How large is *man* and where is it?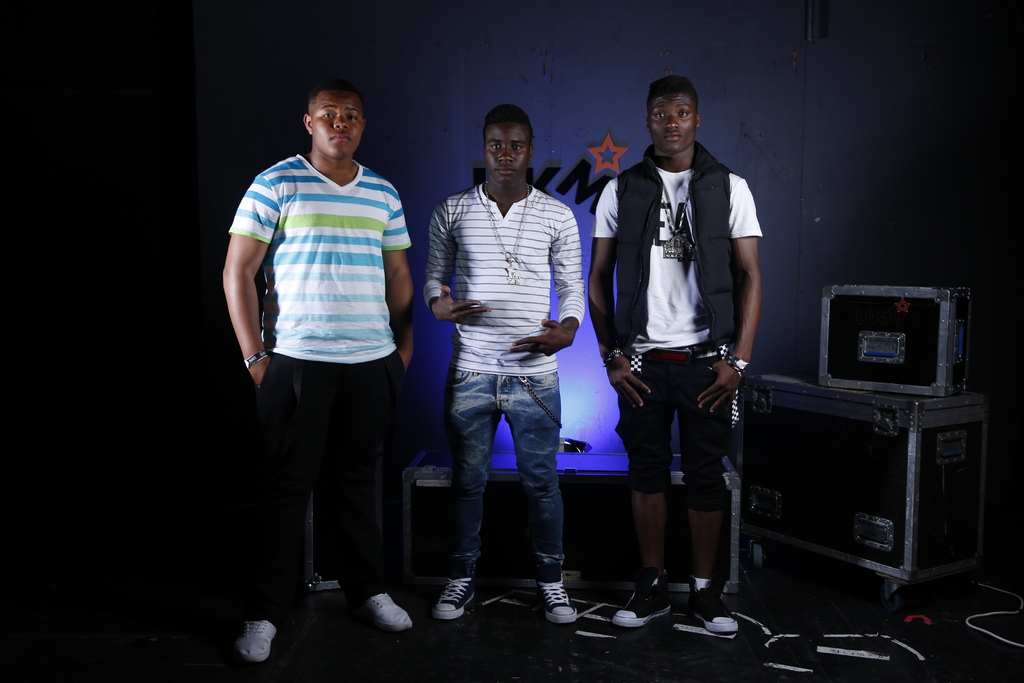
Bounding box: region(421, 104, 580, 620).
